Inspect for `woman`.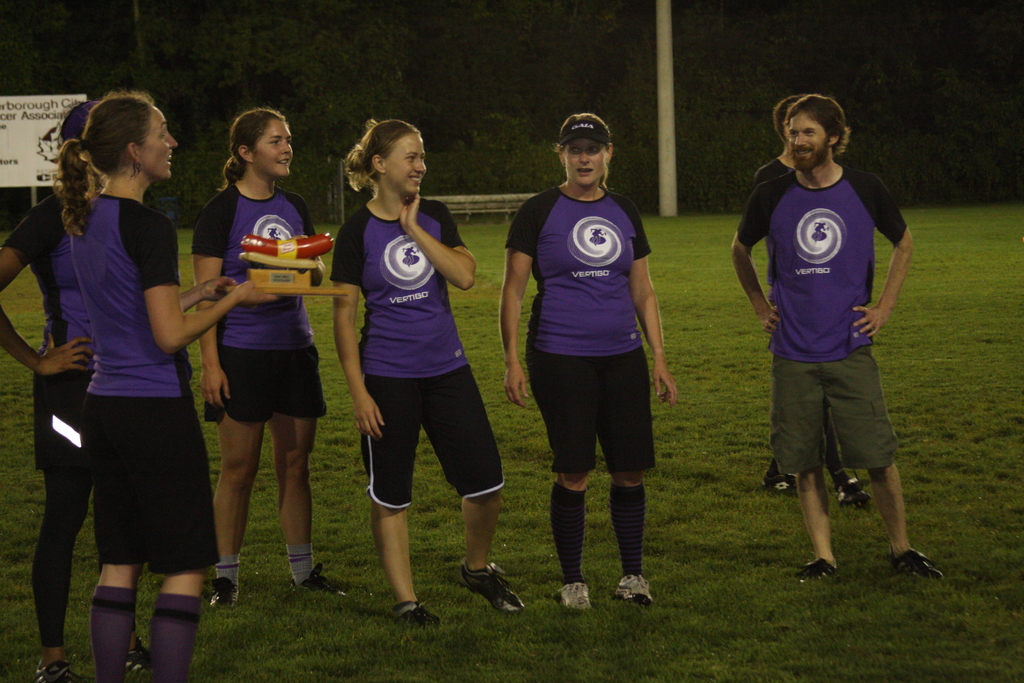
Inspection: bbox(323, 138, 498, 600).
